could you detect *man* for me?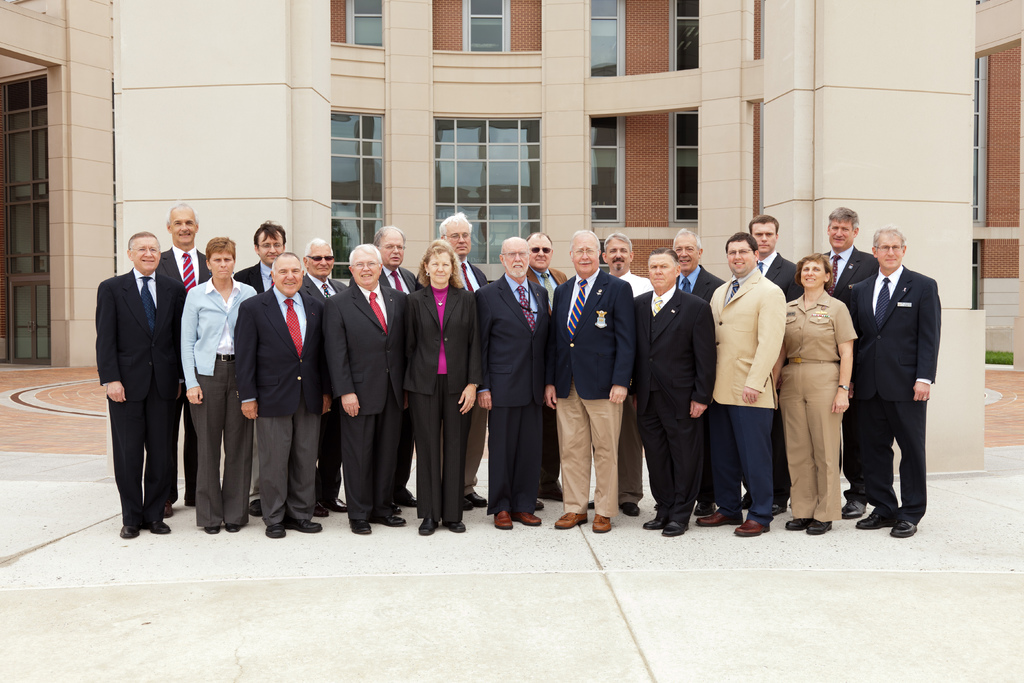
Detection result: BBox(229, 220, 291, 514).
